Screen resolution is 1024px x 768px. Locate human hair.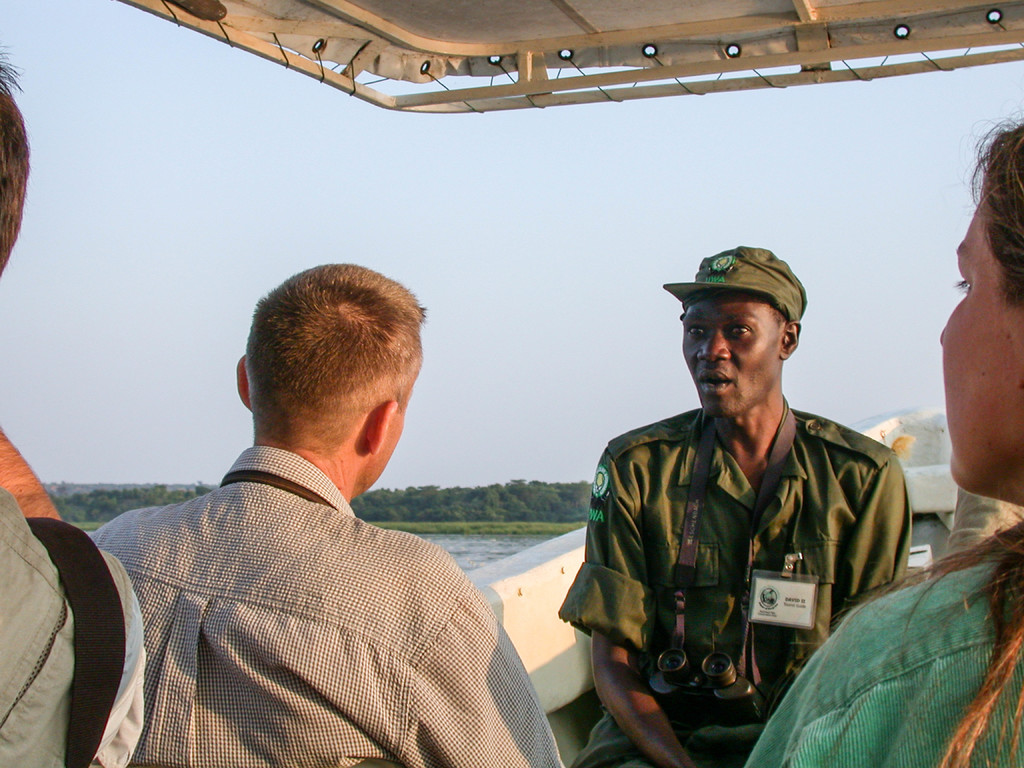
0, 45, 38, 279.
